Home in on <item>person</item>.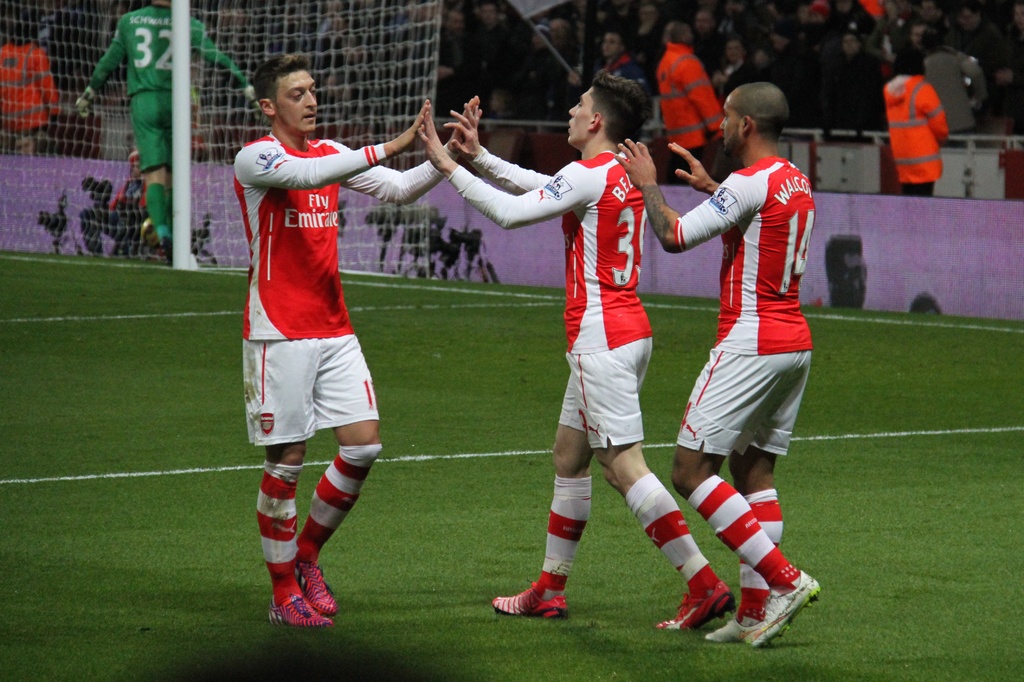
Homed in at {"left": 881, "top": 40, "right": 952, "bottom": 199}.
